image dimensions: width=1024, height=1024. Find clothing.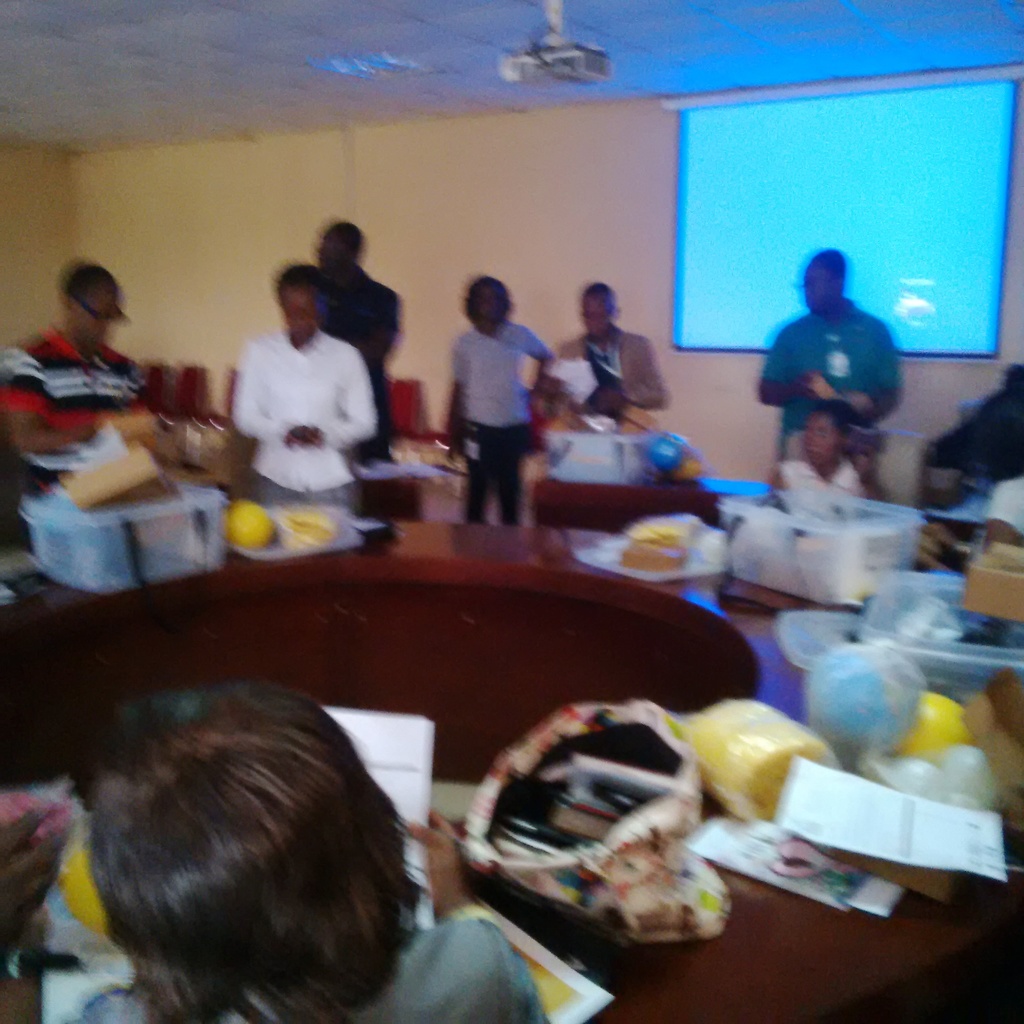
<box>0,337,159,541</box>.
